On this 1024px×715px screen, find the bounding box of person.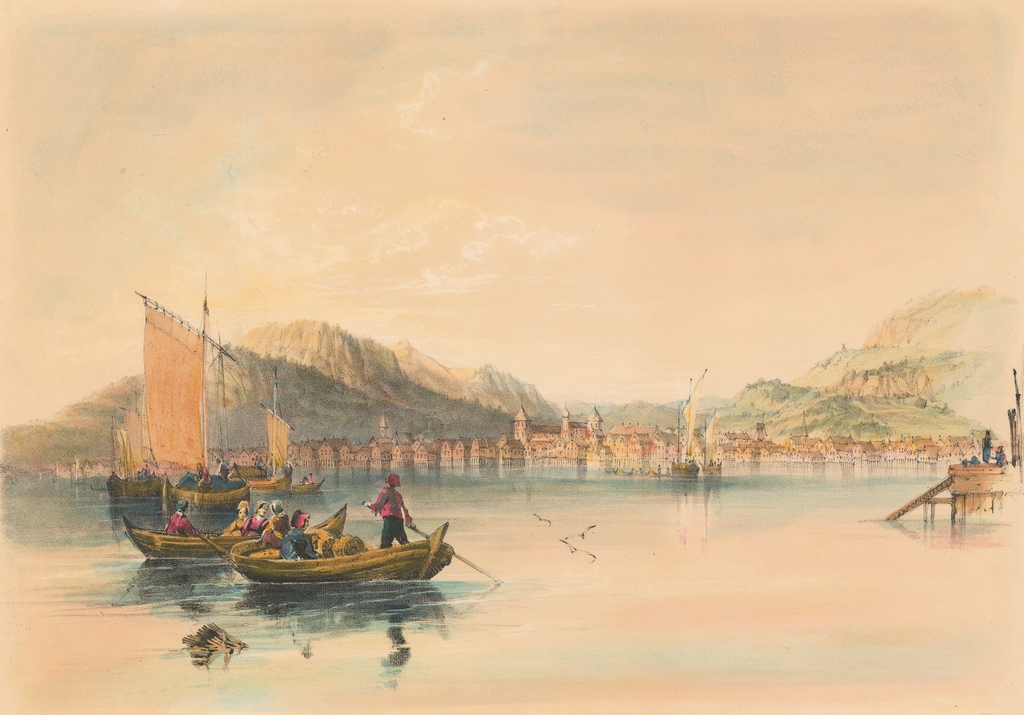
Bounding box: 280,510,322,563.
